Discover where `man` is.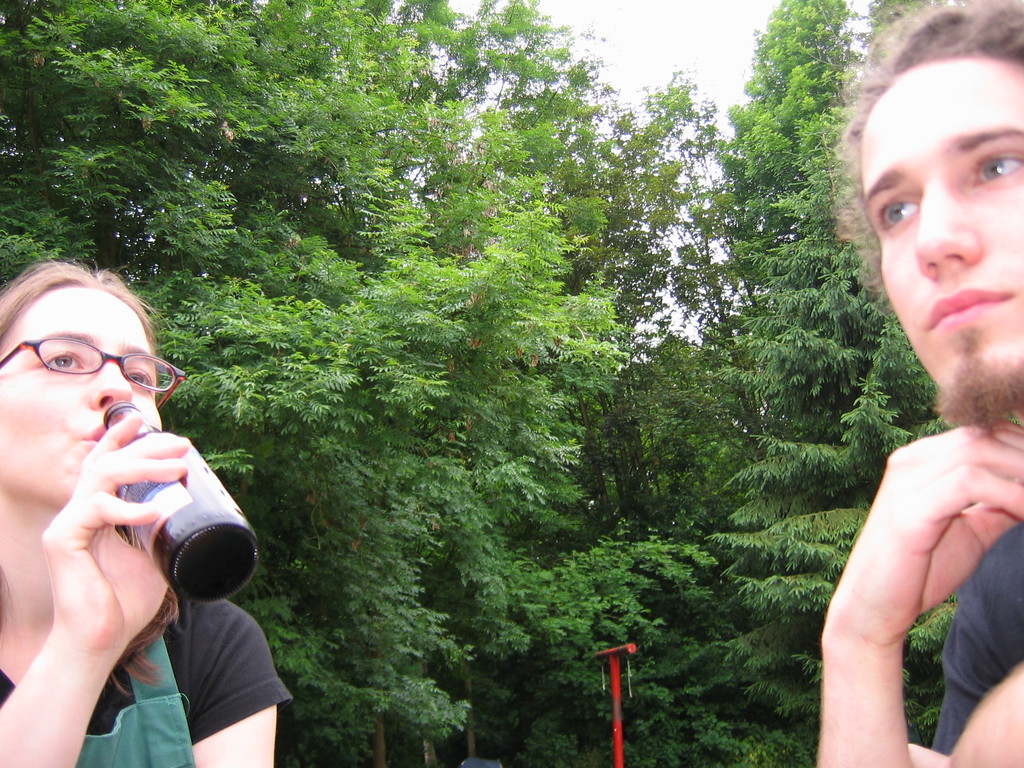
Discovered at crop(809, 1, 1023, 767).
